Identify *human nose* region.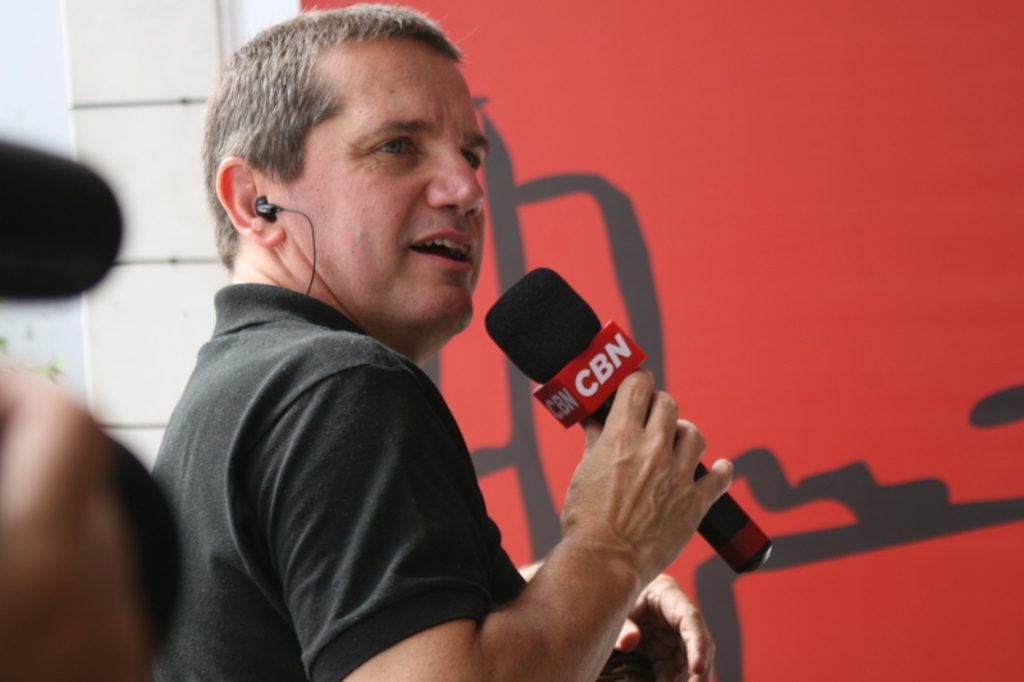
Region: 413,138,488,223.
